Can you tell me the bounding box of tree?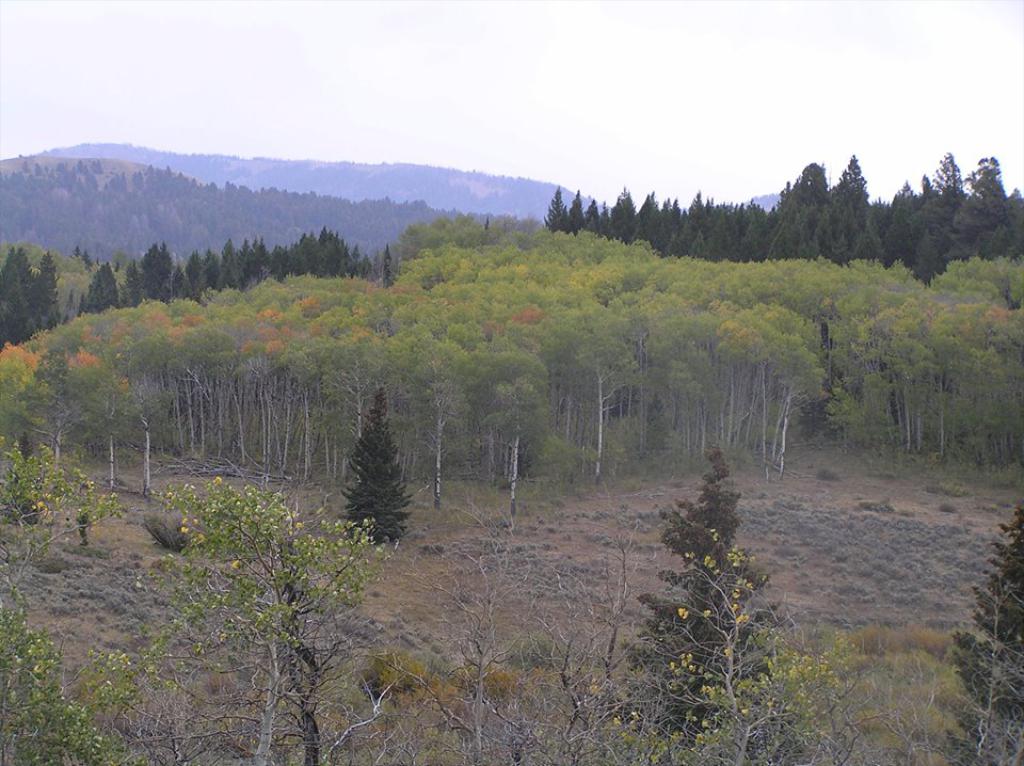
x1=930, y1=149, x2=974, y2=271.
